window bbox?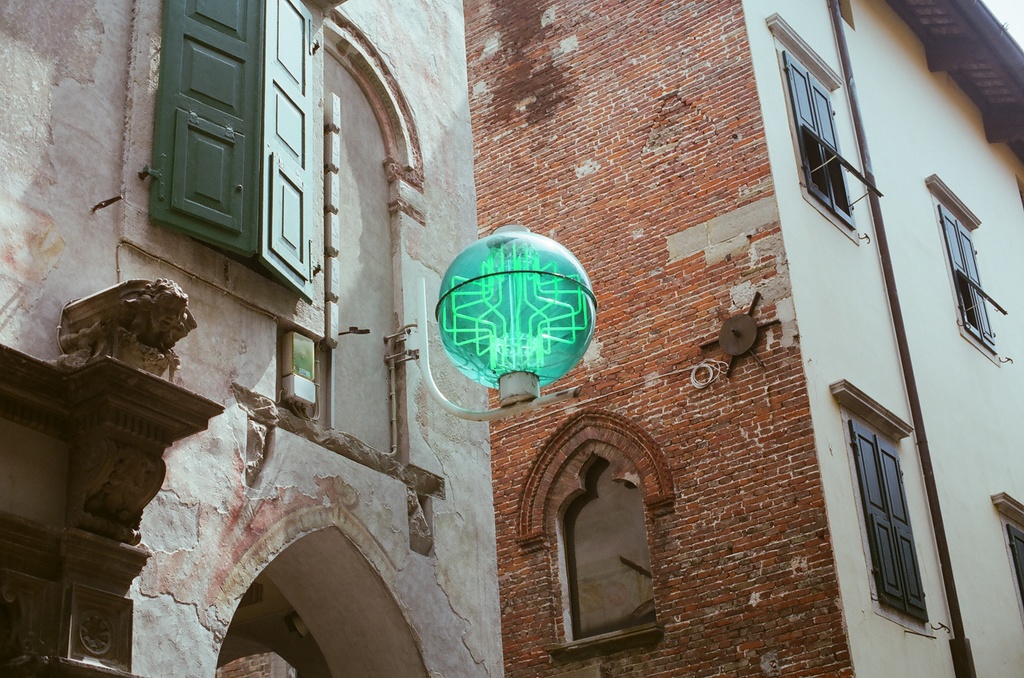
{"left": 119, "top": 0, "right": 349, "bottom": 344}
